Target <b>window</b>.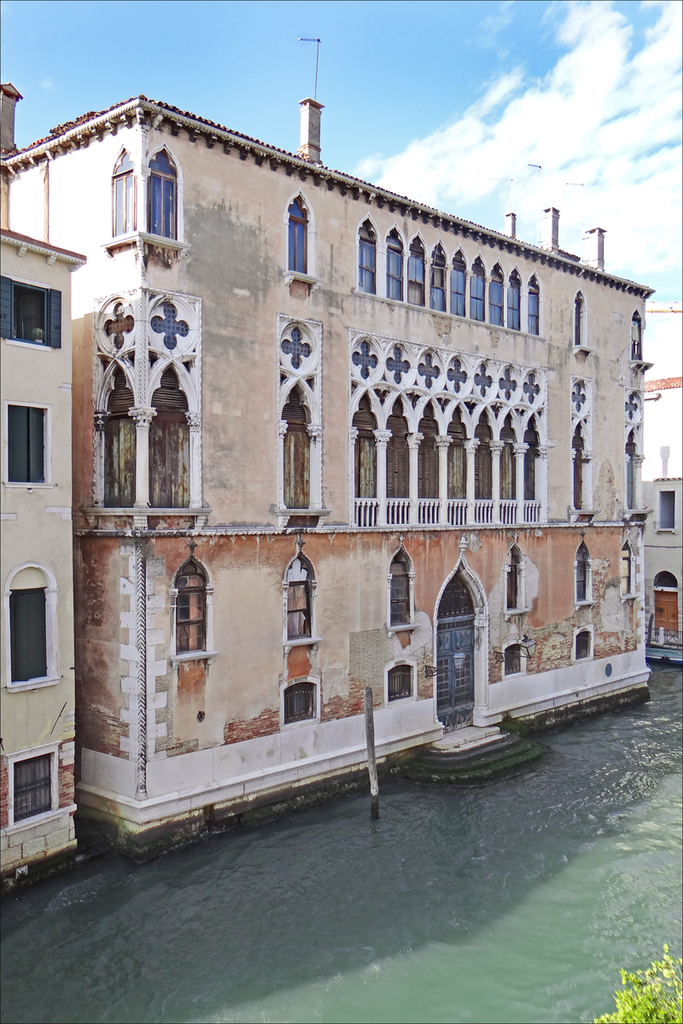
Target region: BBox(287, 555, 318, 643).
